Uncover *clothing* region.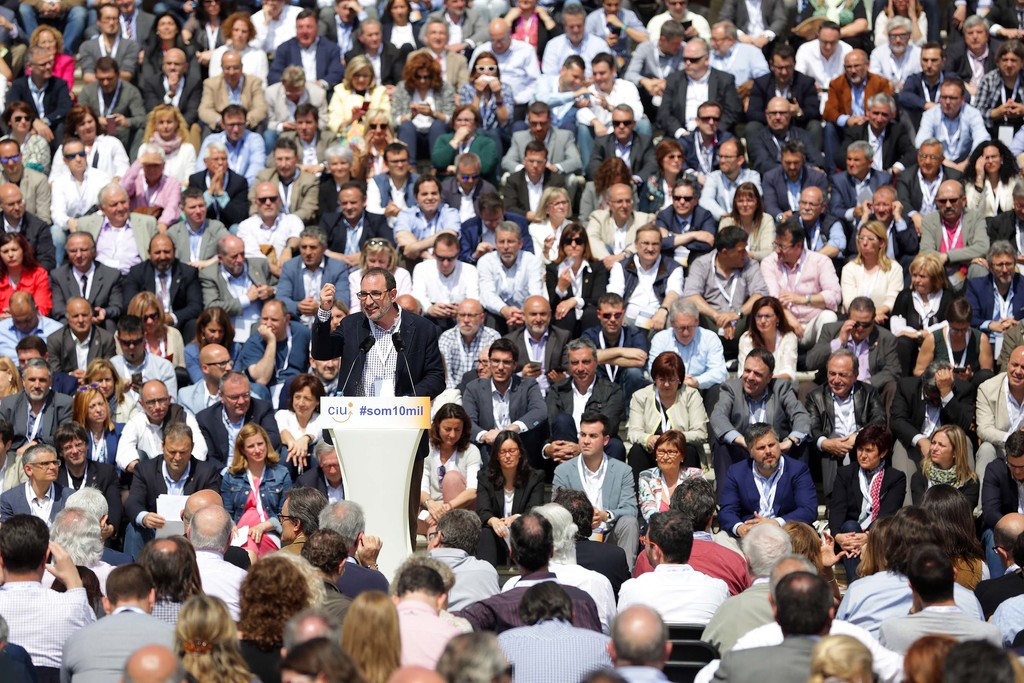
Uncovered: detection(756, 235, 840, 345).
